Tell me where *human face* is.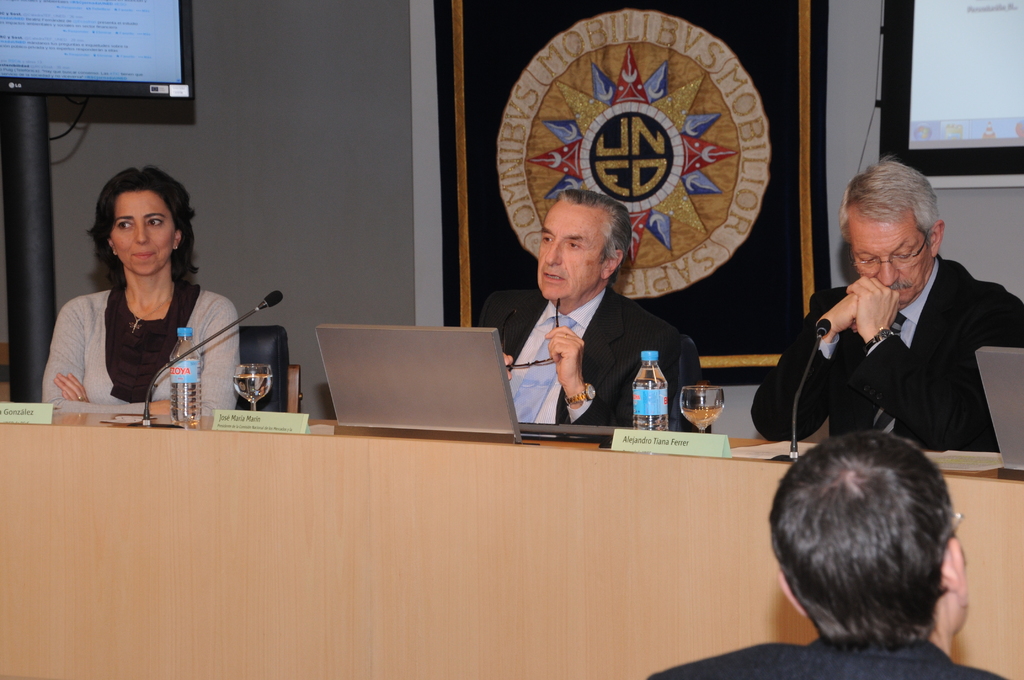
*human face* is at select_region(536, 200, 607, 304).
